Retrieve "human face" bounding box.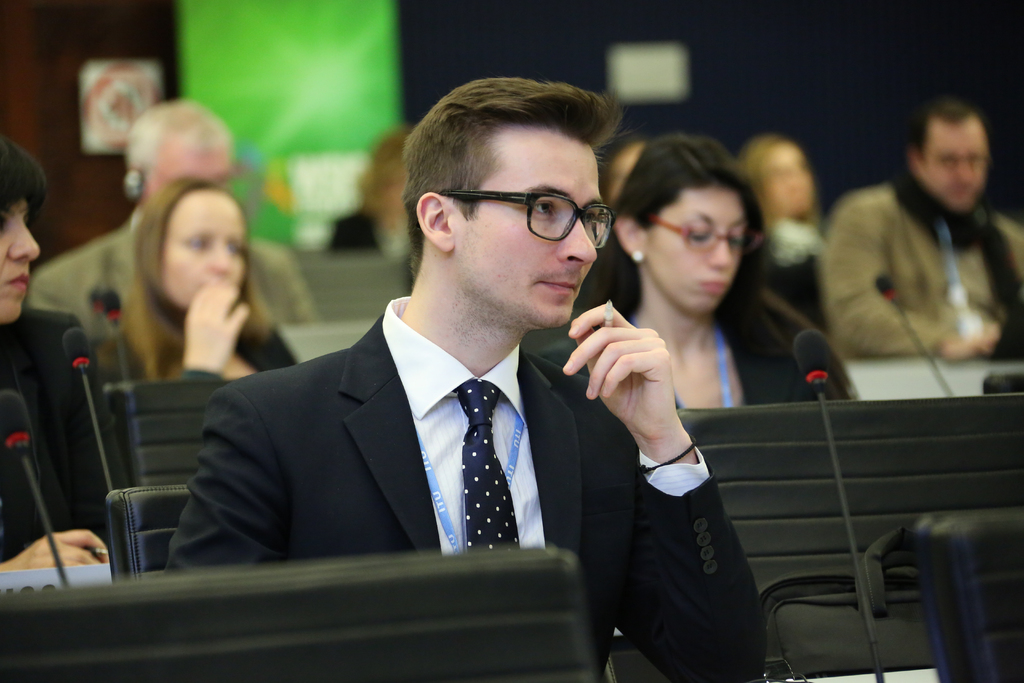
Bounding box: bbox(157, 187, 248, 308).
